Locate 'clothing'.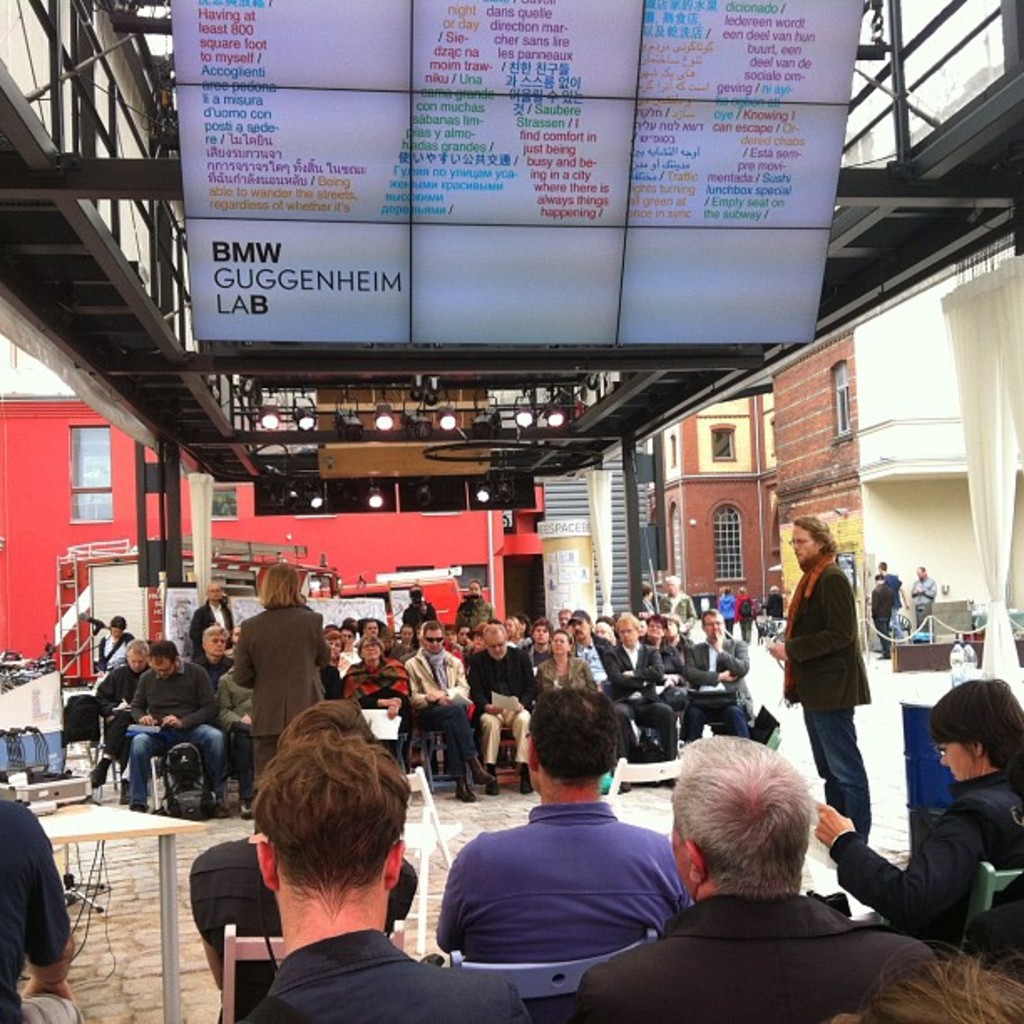
Bounding box: x1=189, y1=601, x2=234, y2=651.
